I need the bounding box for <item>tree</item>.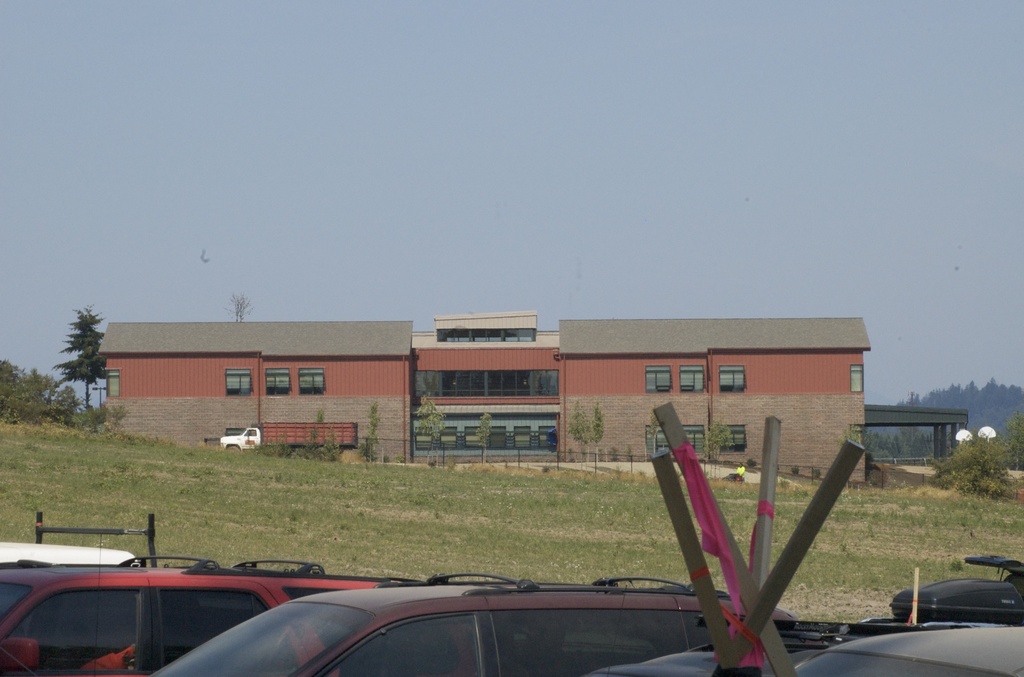
Here it is: locate(359, 399, 380, 467).
